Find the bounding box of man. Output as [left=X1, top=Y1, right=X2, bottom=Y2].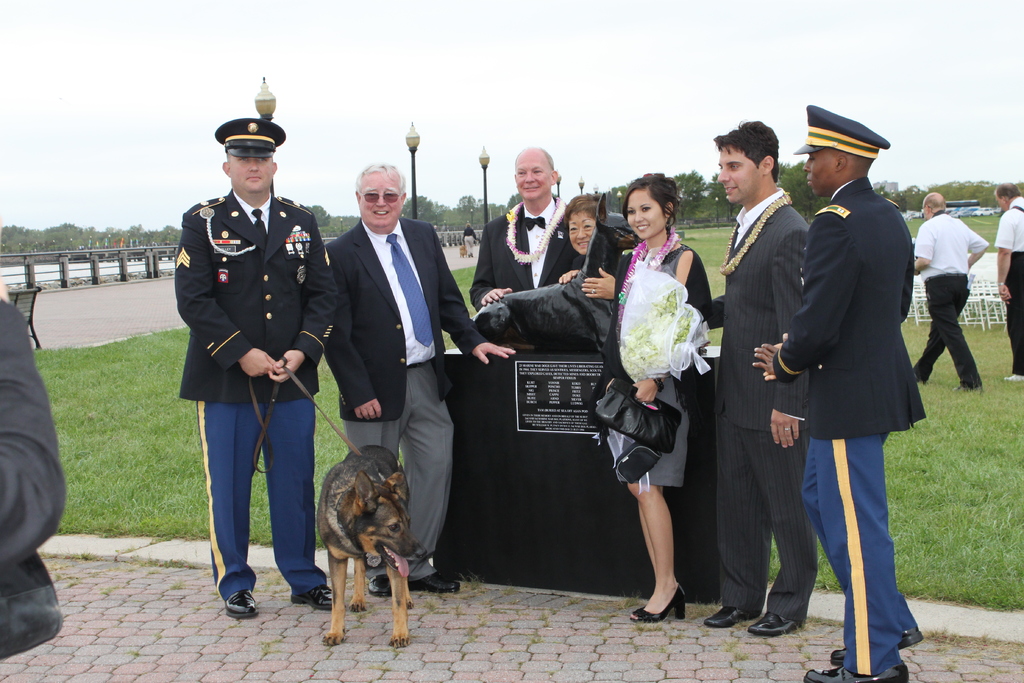
[left=911, top=190, right=993, bottom=392].
